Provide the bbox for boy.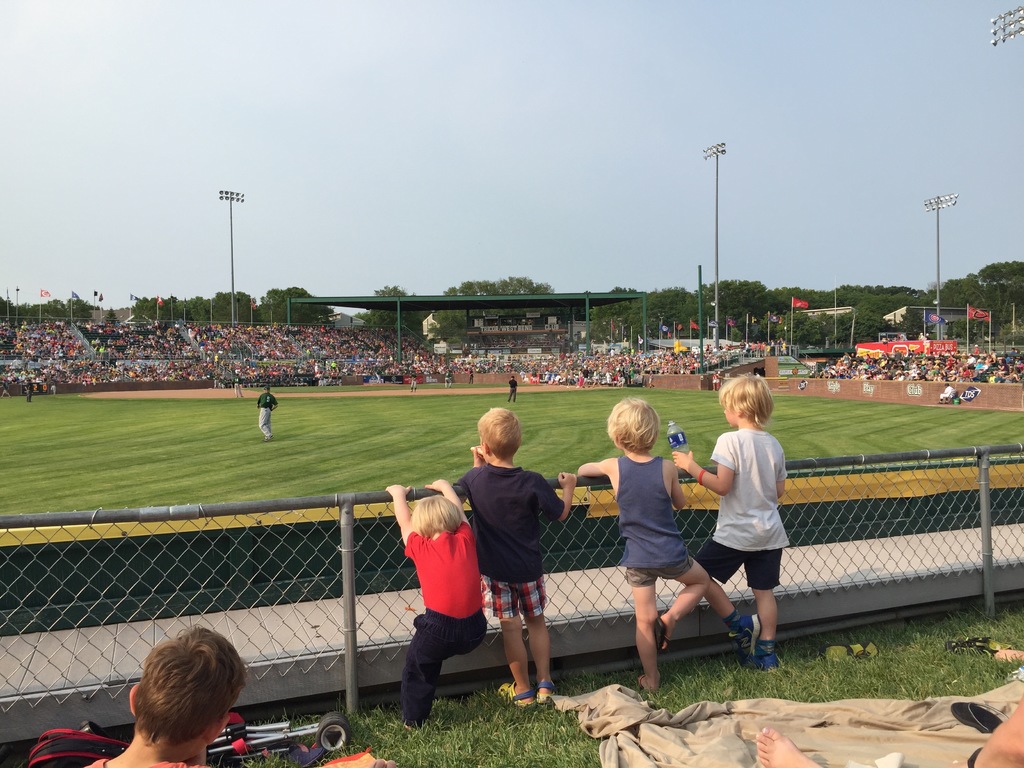
region(81, 628, 247, 767).
